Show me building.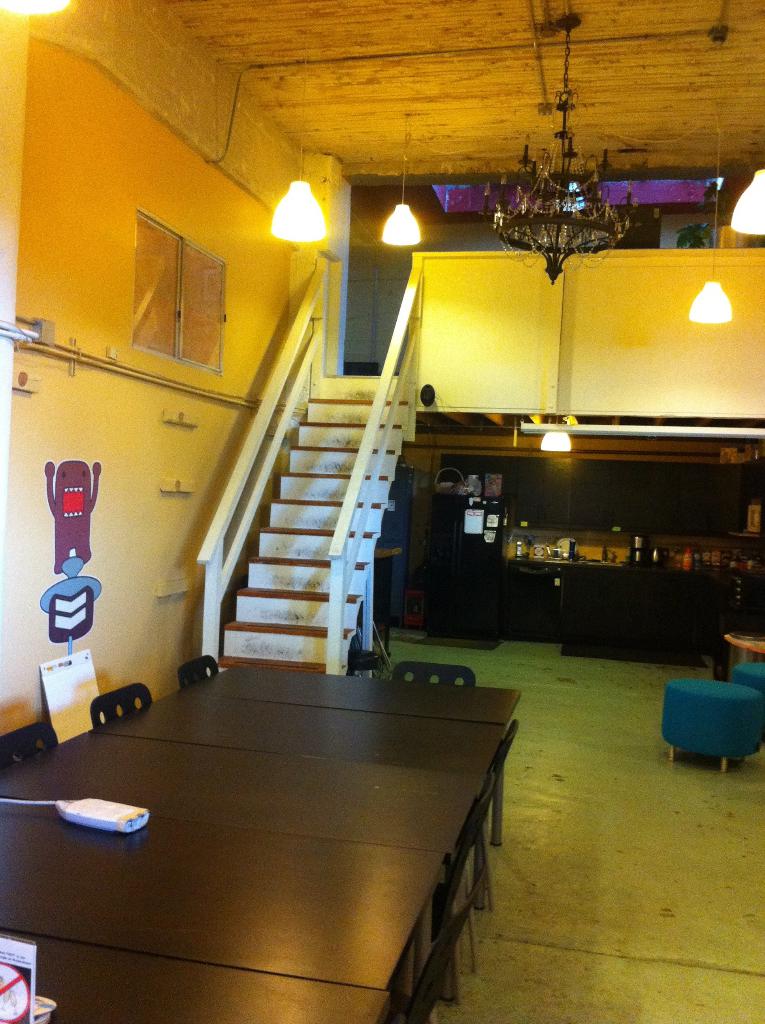
building is here: 0/0/764/1023.
